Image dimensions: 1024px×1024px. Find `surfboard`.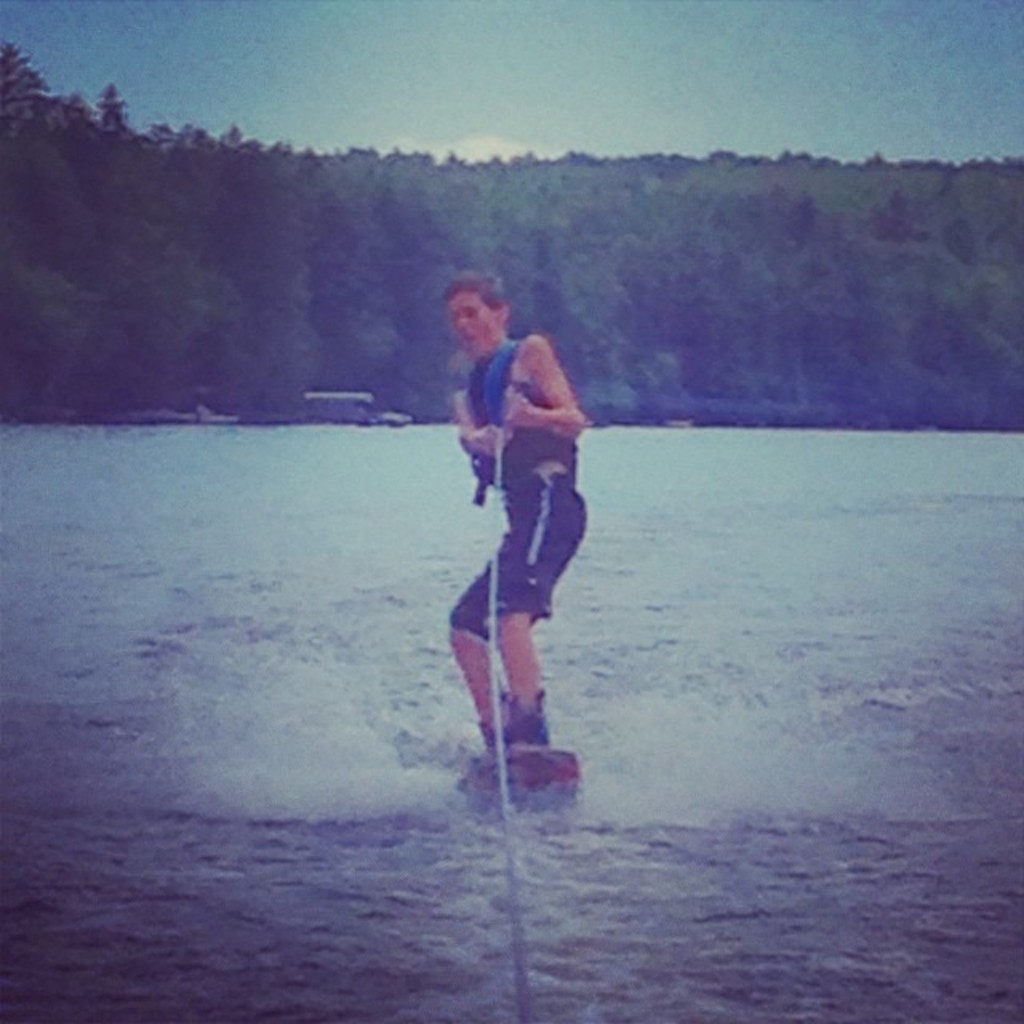
bbox(459, 736, 578, 787).
